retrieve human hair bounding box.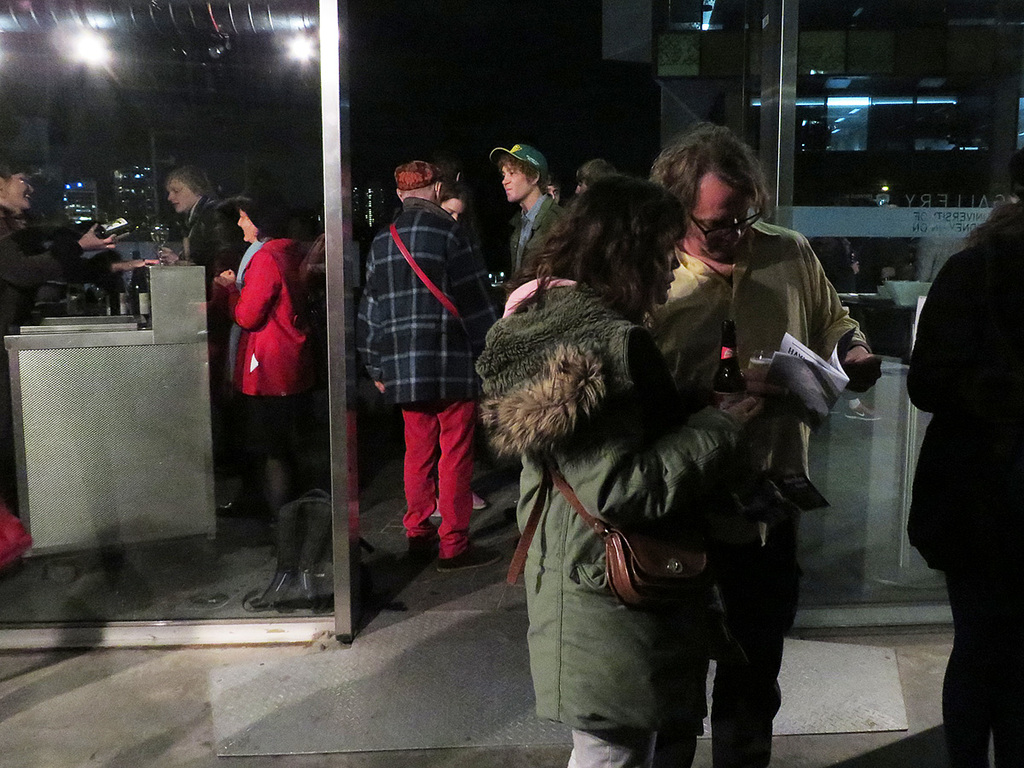
Bounding box: 0,159,28,183.
